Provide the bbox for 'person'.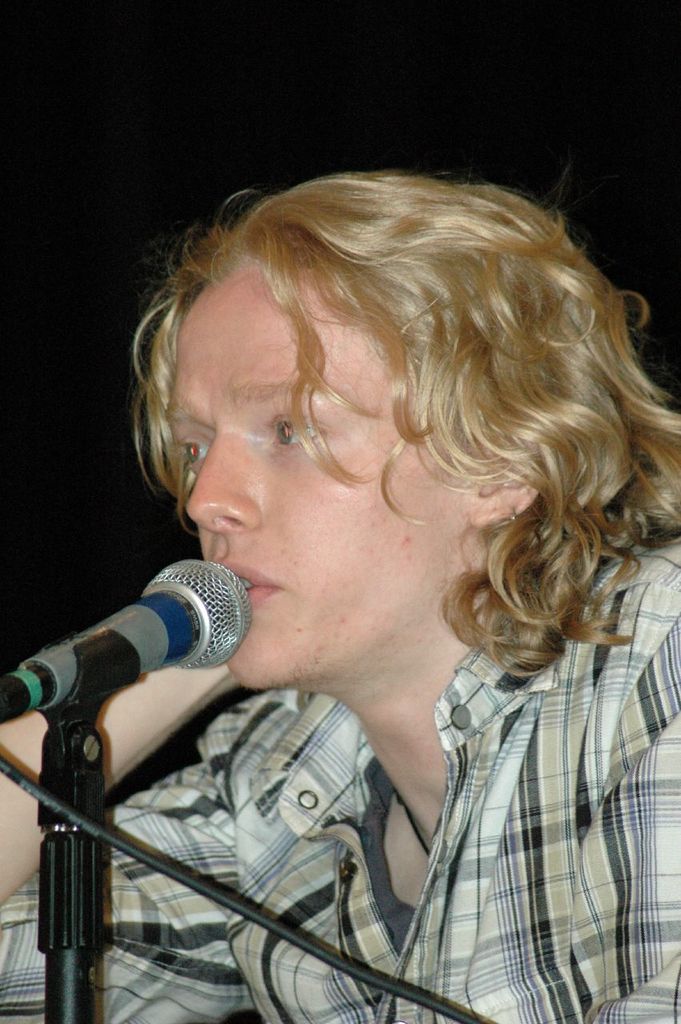
locate(37, 186, 670, 1023).
